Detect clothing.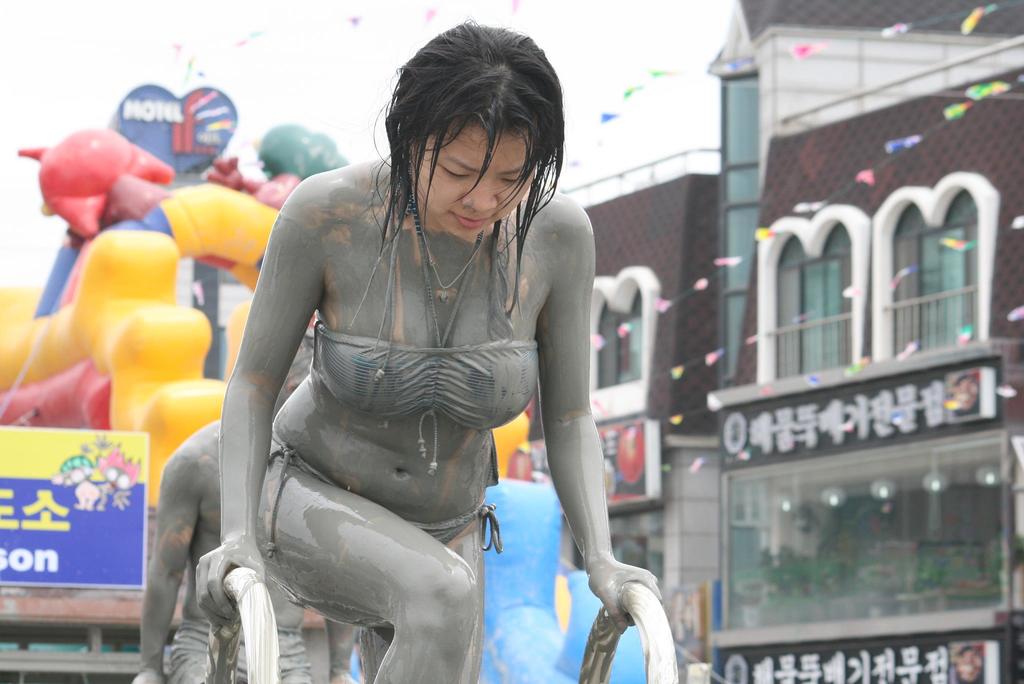
Detected at (x1=310, y1=161, x2=540, y2=474).
